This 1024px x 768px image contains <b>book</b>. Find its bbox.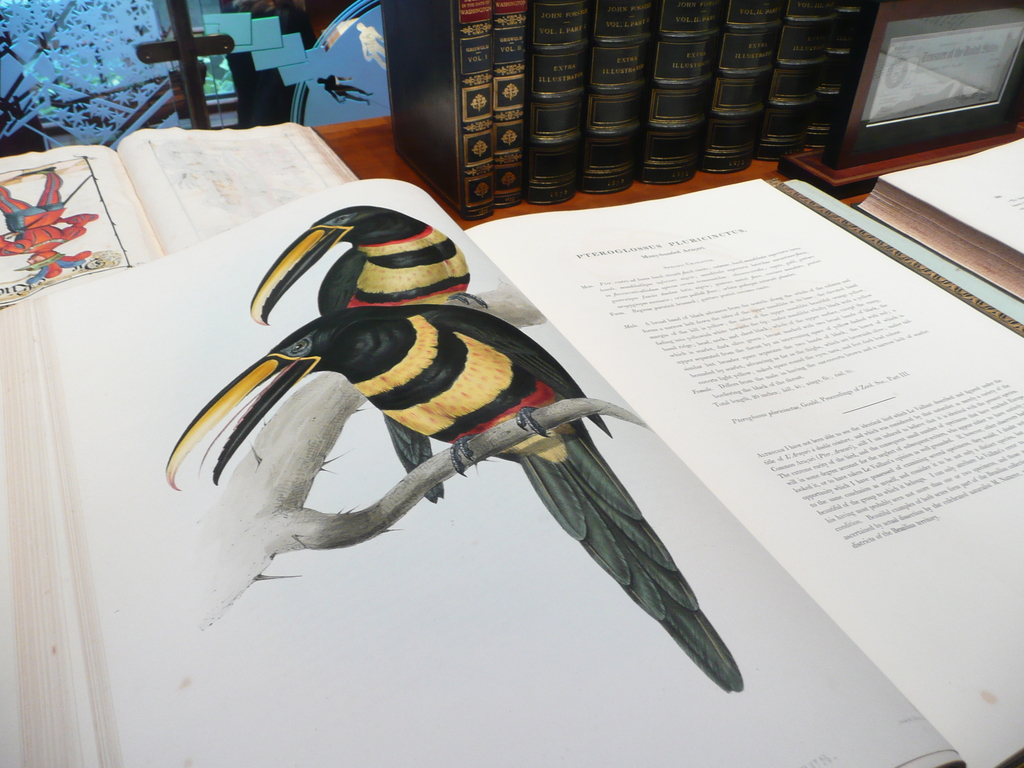
702,0,784,173.
